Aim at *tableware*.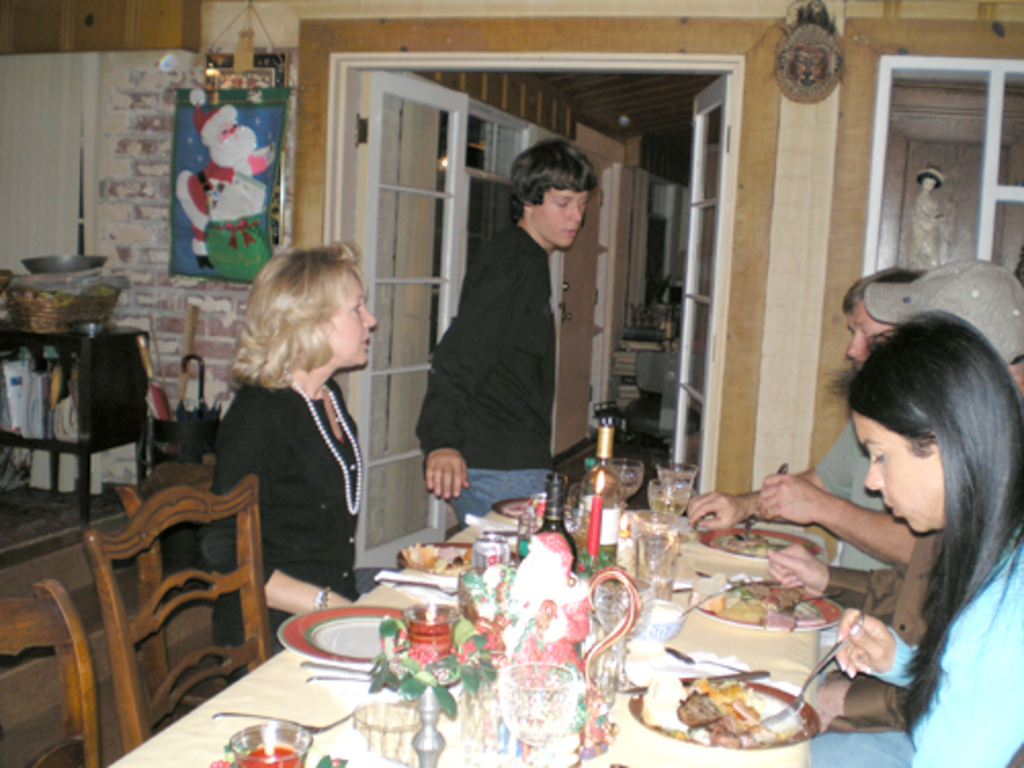
Aimed at box=[631, 676, 819, 760].
